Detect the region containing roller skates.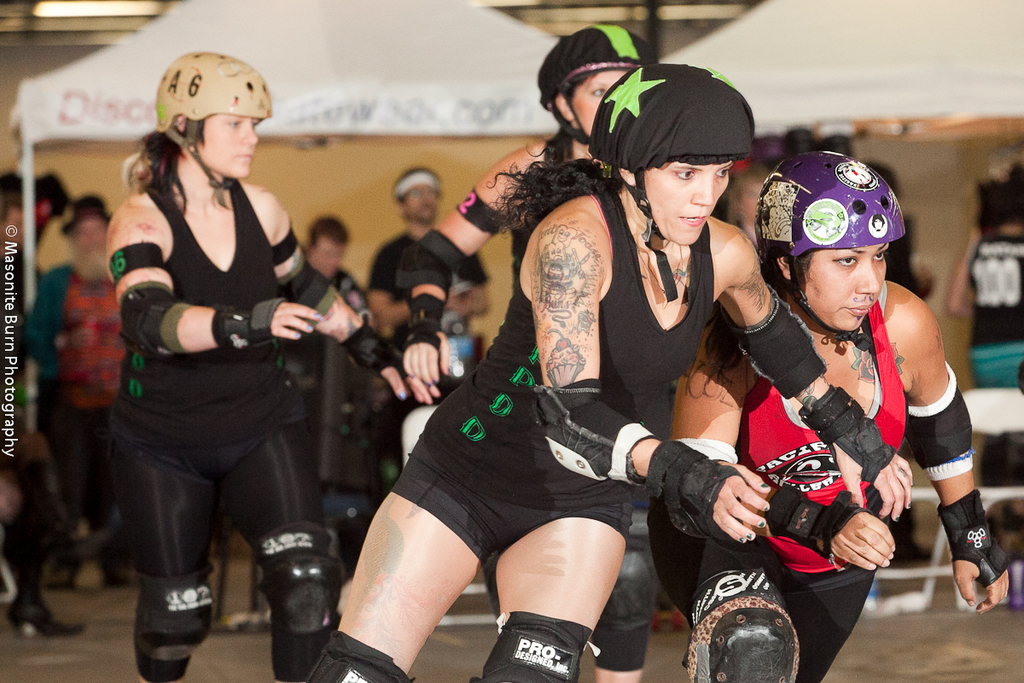
region(649, 580, 685, 631).
